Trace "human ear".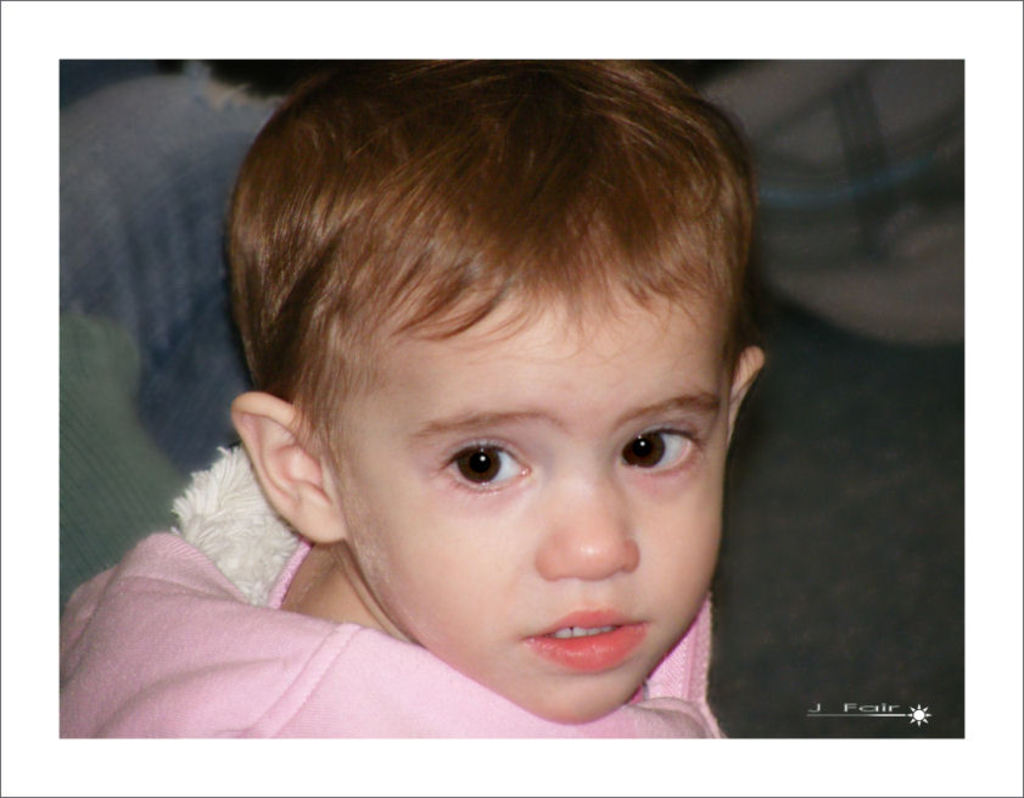
Traced to box(229, 387, 345, 549).
